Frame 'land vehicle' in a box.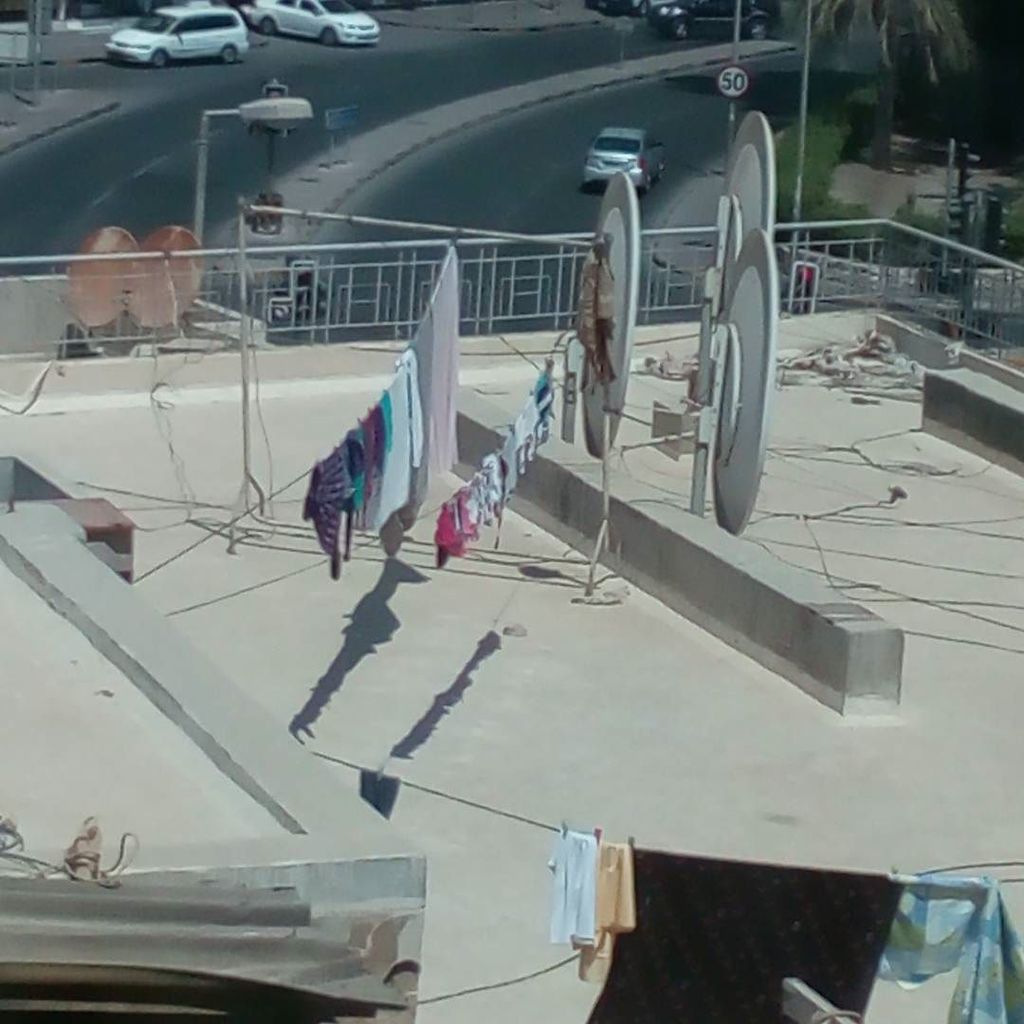
left=106, top=0, right=251, bottom=70.
